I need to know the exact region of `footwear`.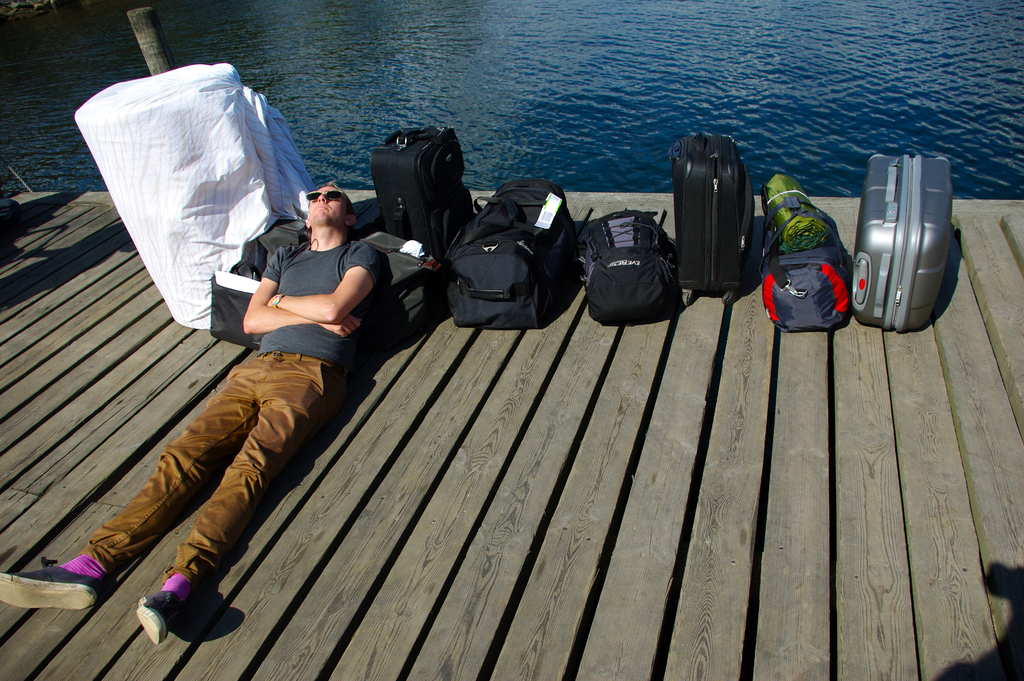
Region: <region>0, 555, 106, 609</region>.
